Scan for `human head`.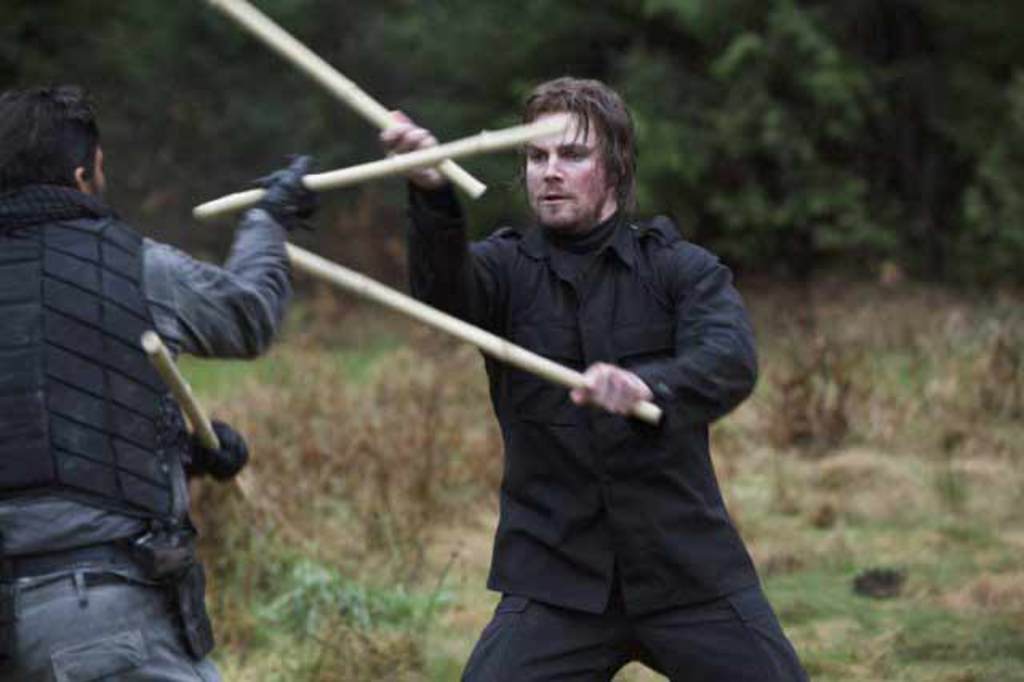
Scan result: bbox=[496, 74, 638, 235].
